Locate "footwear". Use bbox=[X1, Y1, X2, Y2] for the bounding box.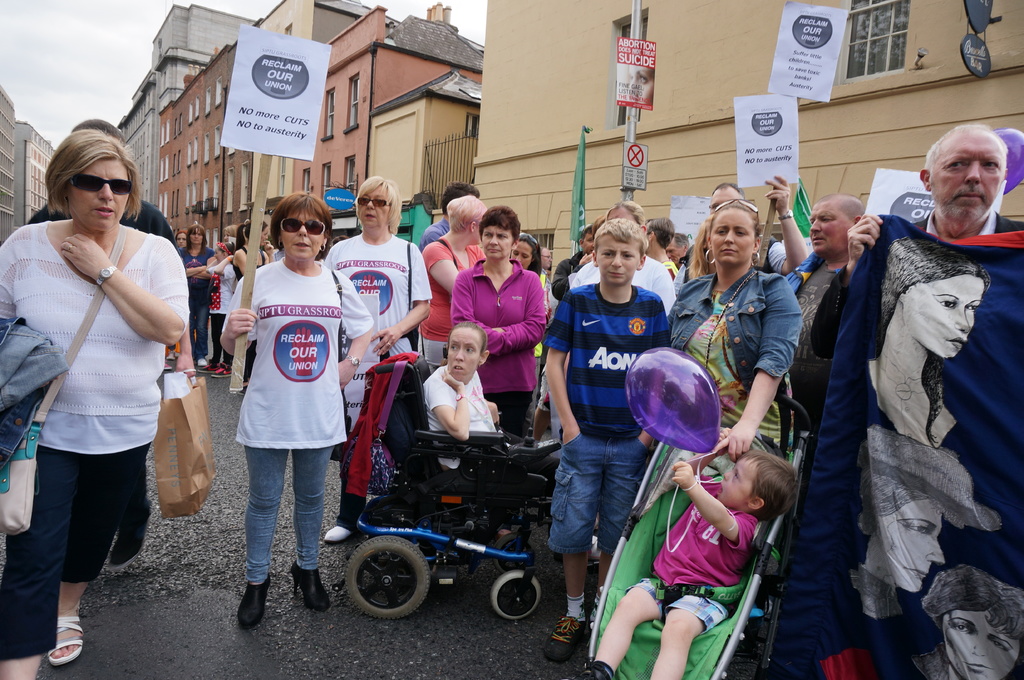
bbox=[548, 612, 572, 663].
